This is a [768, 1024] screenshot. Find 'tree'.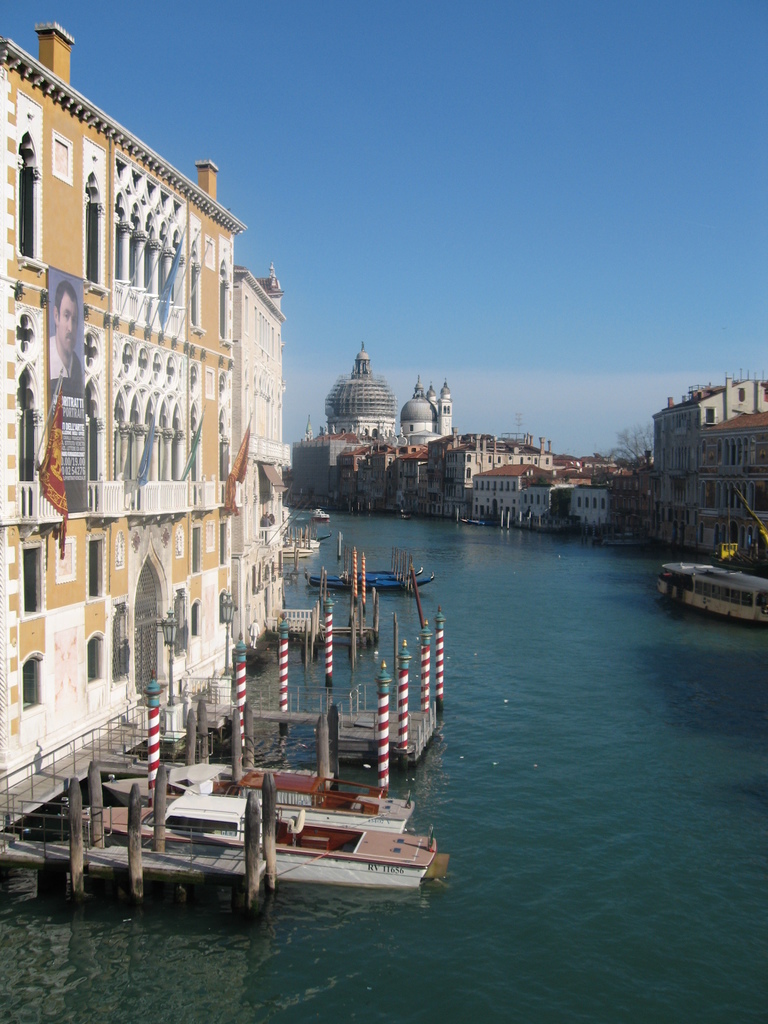
Bounding box: x1=609 y1=422 x2=658 y2=475.
